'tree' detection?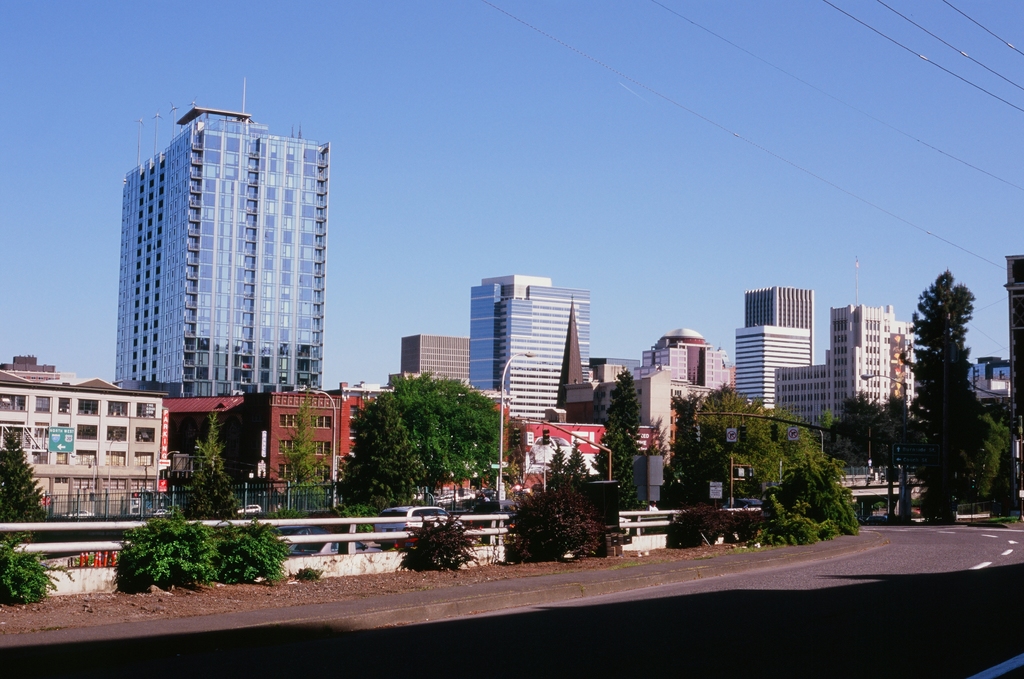
(903, 244, 1005, 521)
